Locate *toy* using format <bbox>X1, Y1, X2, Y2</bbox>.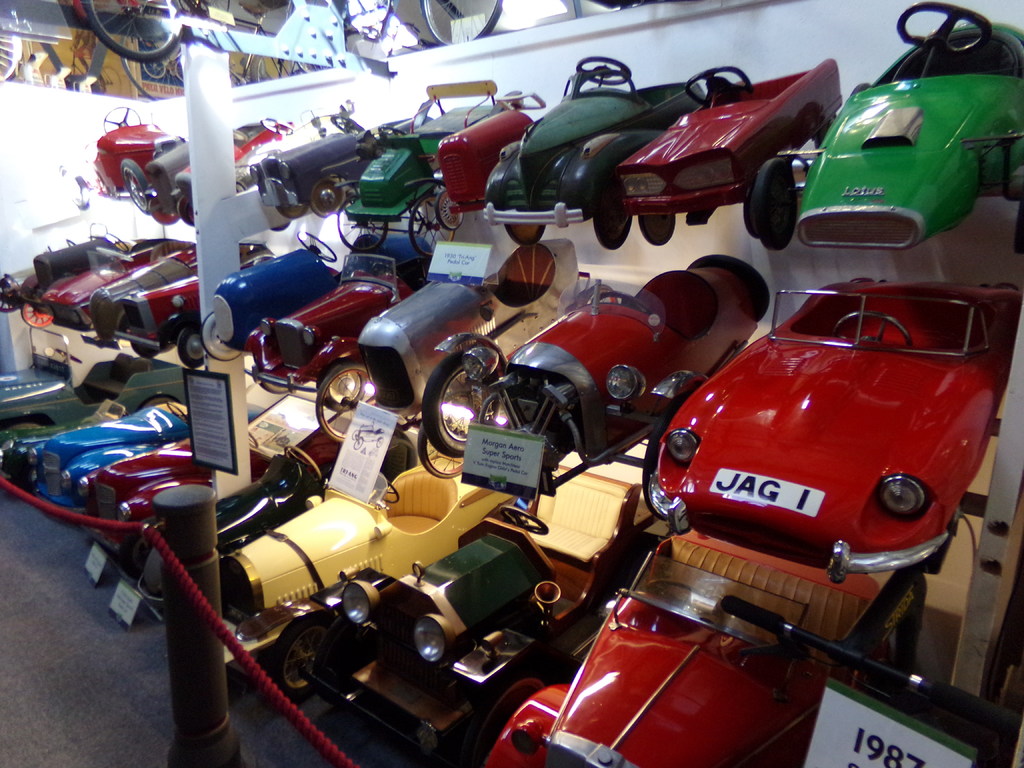
<bbox>339, 84, 500, 260</bbox>.
